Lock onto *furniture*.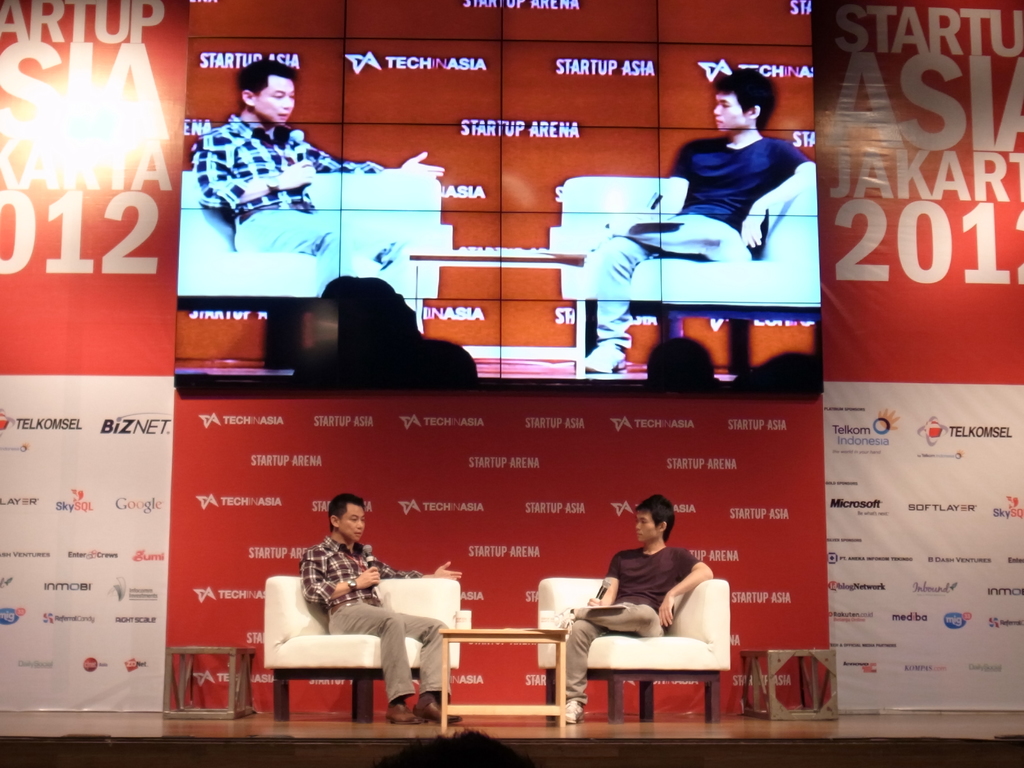
Locked: [740,648,838,720].
